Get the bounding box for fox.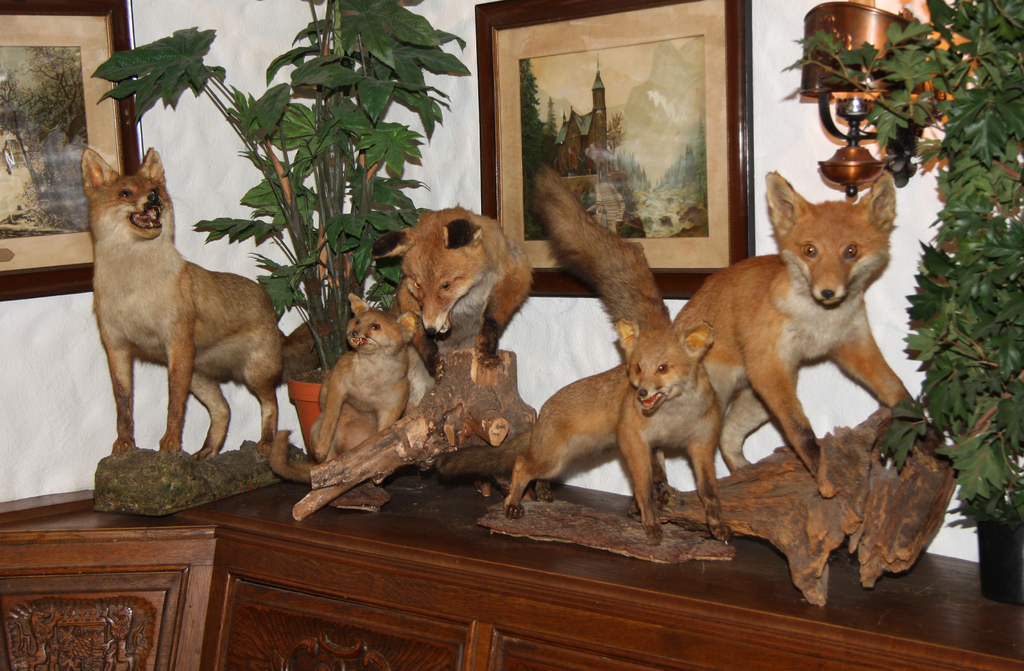
rect(307, 288, 435, 467).
